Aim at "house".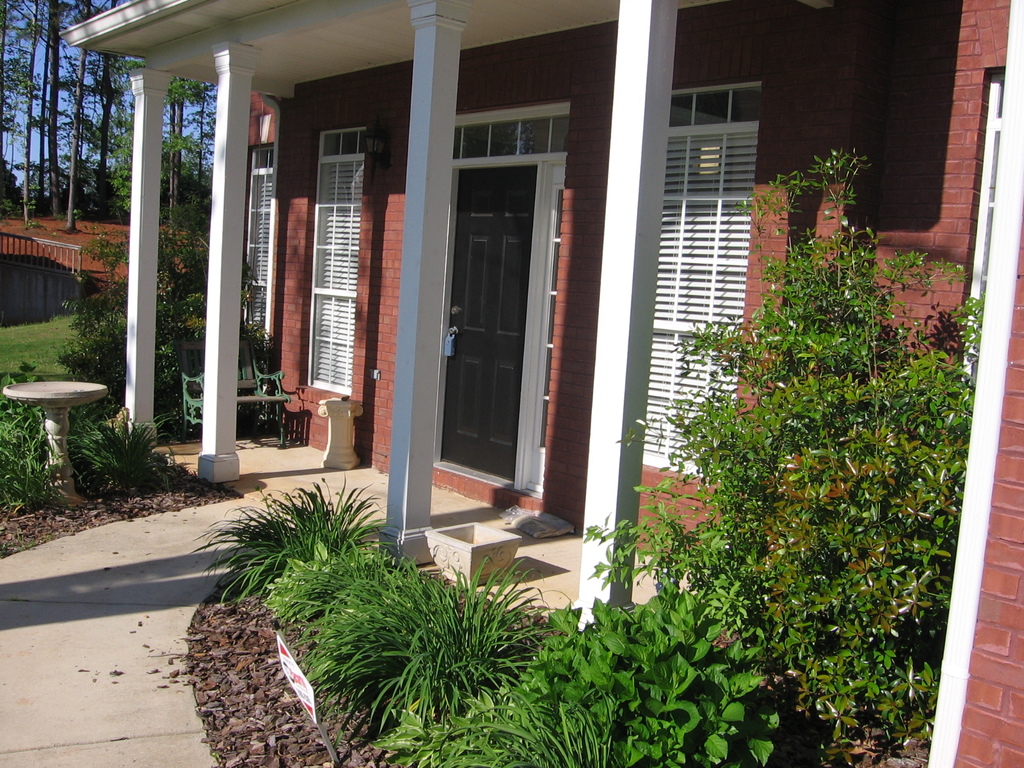
Aimed at bbox(73, 4, 1022, 767).
